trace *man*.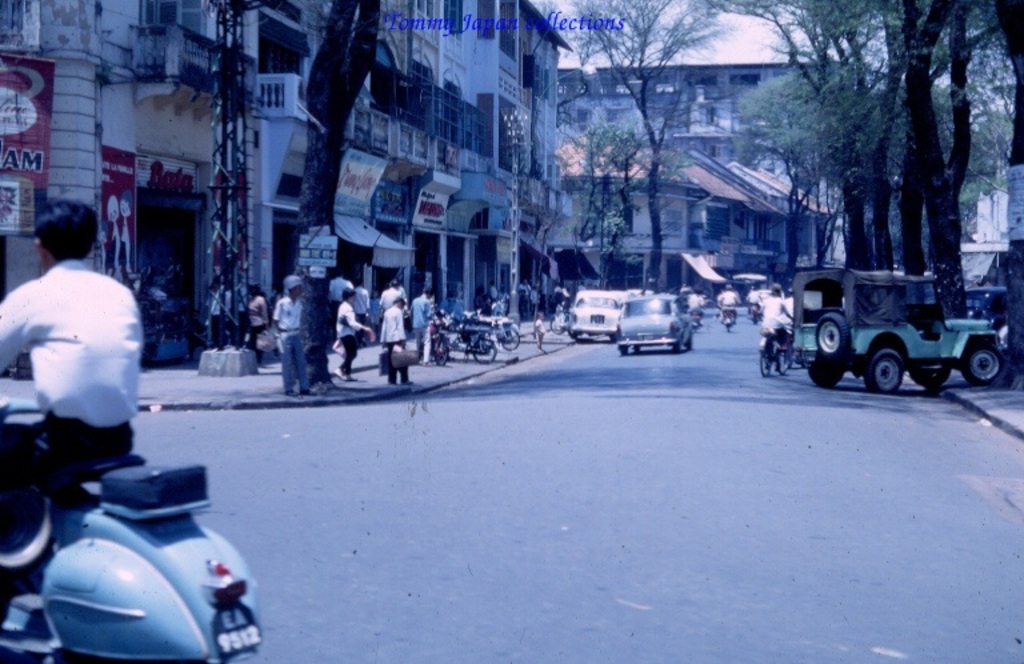
Traced to [left=749, top=281, right=767, bottom=316].
